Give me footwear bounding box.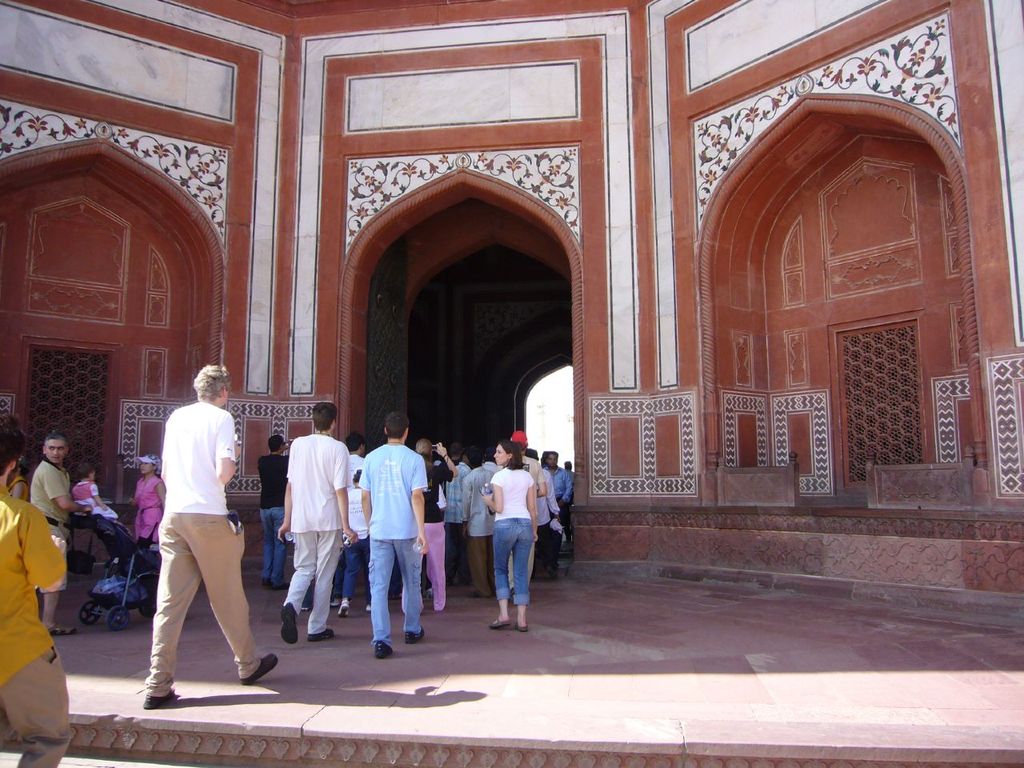
338/598/354/618.
